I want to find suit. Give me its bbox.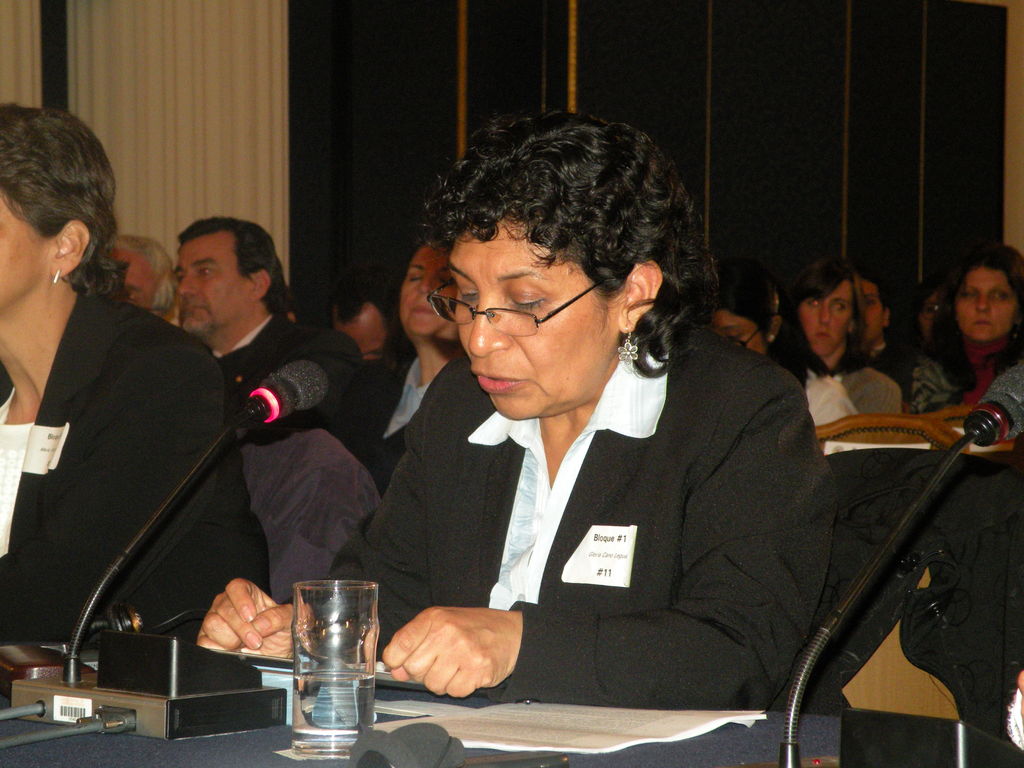
bbox(332, 331, 834, 705).
